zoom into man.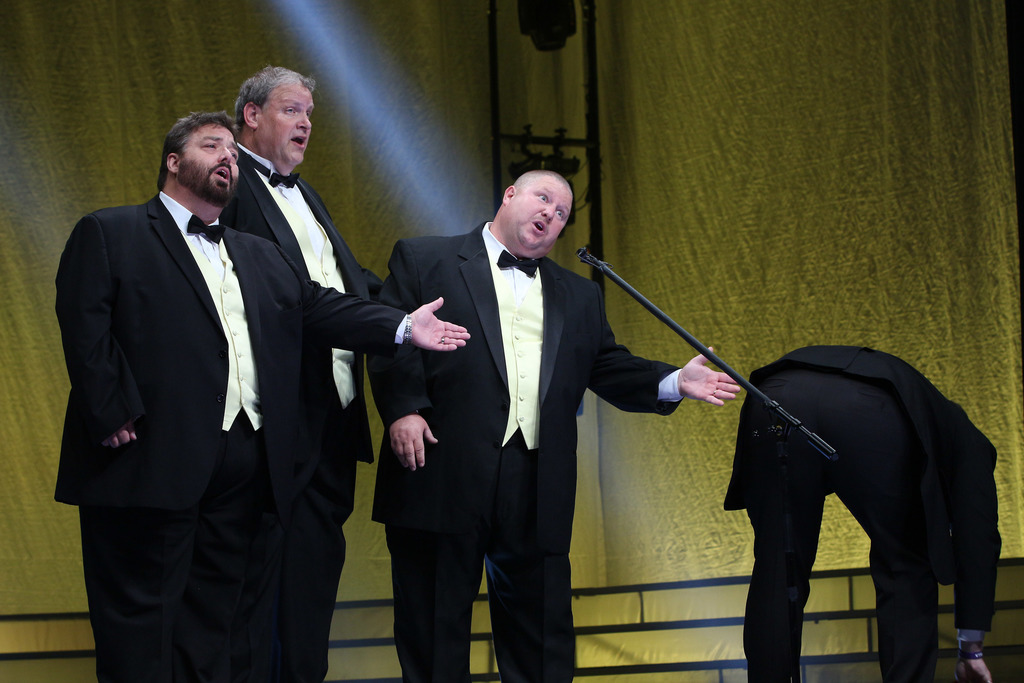
Zoom target: 209/56/392/682.
